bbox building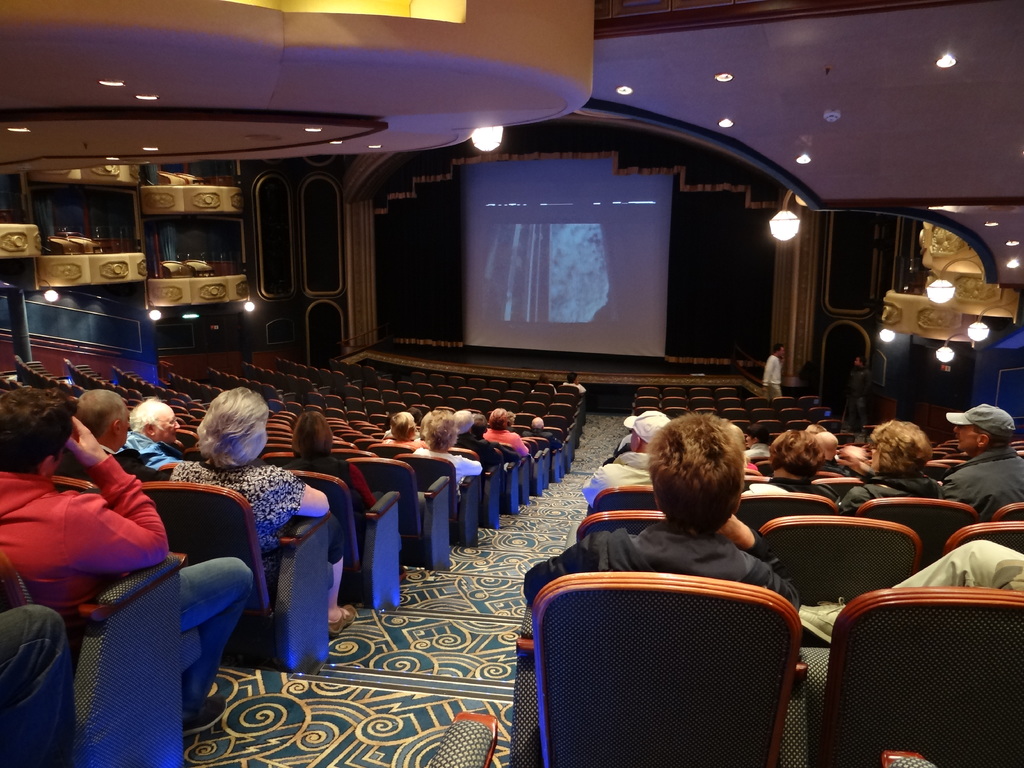
x1=0, y1=0, x2=1023, y2=767
